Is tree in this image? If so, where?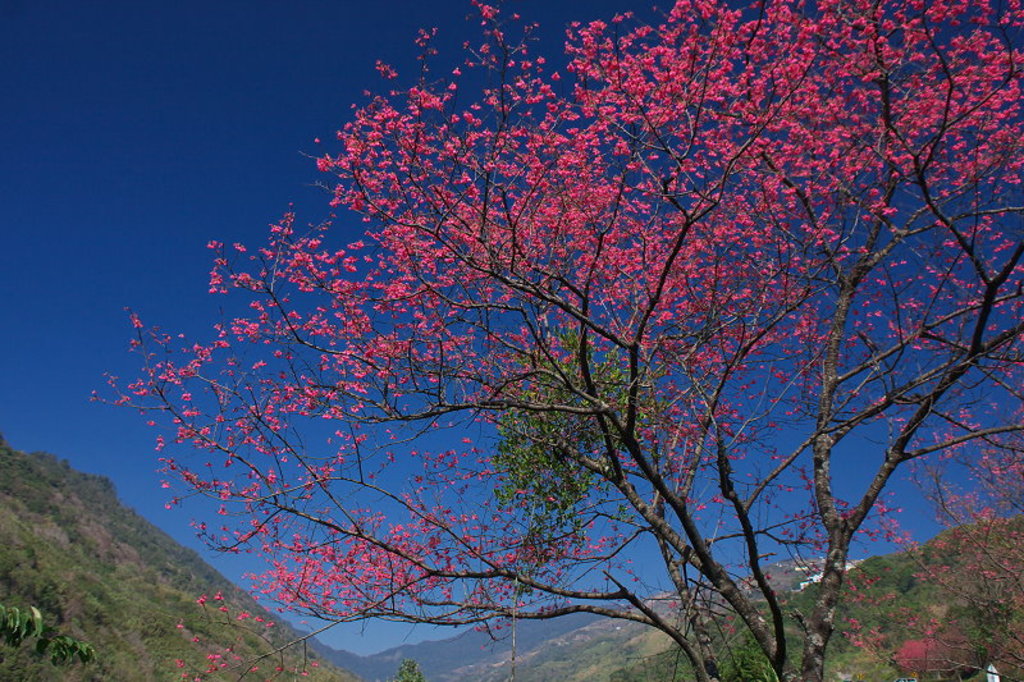
Yes, at bbox(84, 0, 1023, 681).
